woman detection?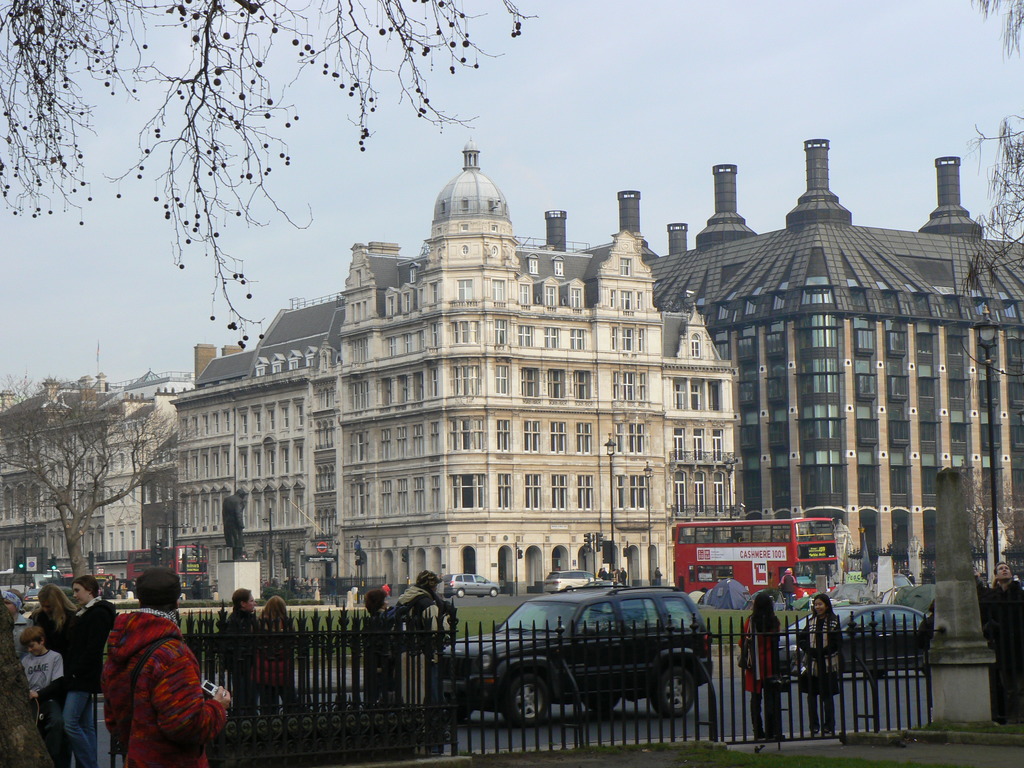
(x1=743, y1=593, x2=786, y2=743)
